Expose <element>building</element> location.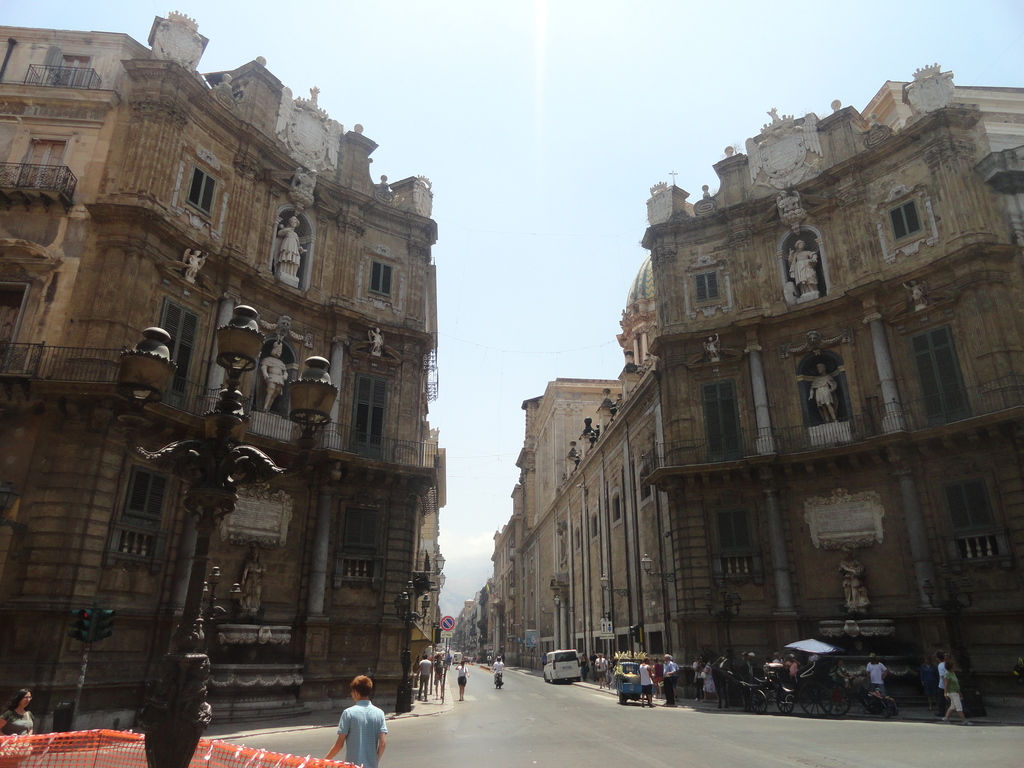
Exposed at locate(0, 4, 451, 742).
